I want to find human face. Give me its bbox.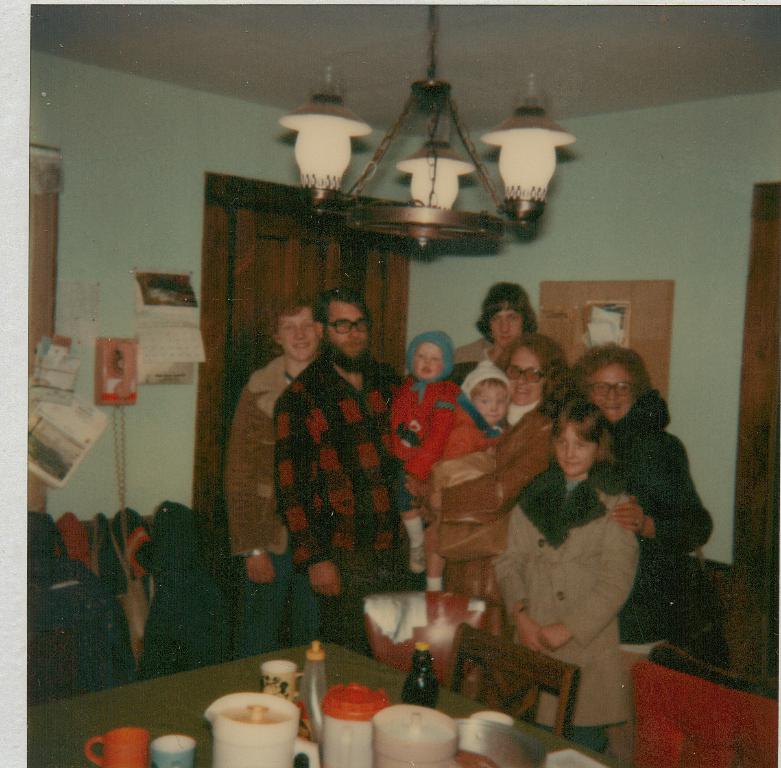
(left=477, top=379, right=511, bottom=421).
